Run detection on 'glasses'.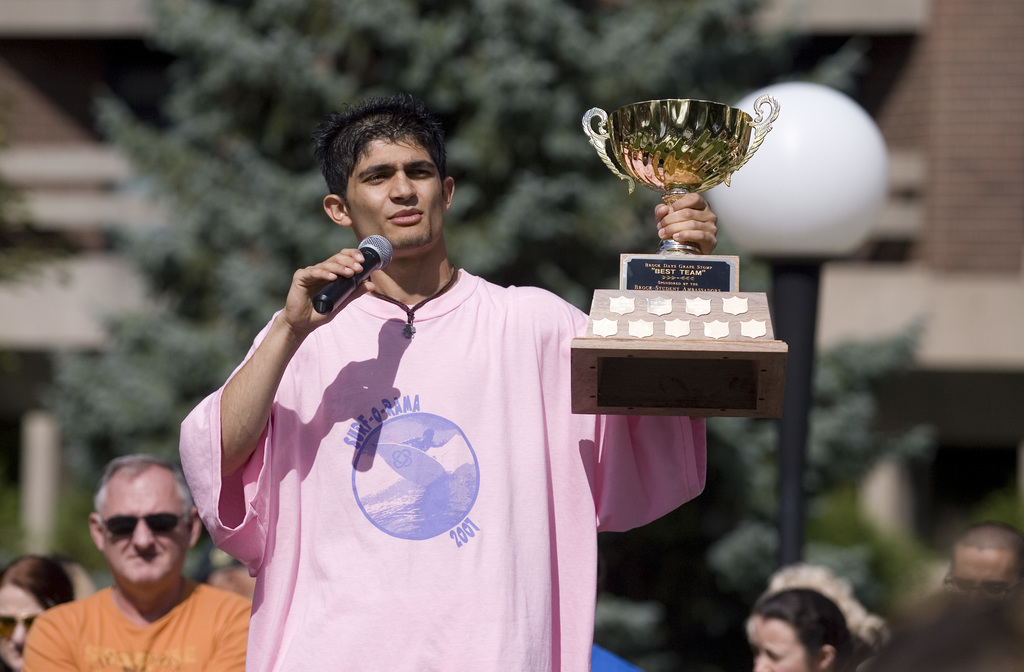
Result: (102,511,190,538).
